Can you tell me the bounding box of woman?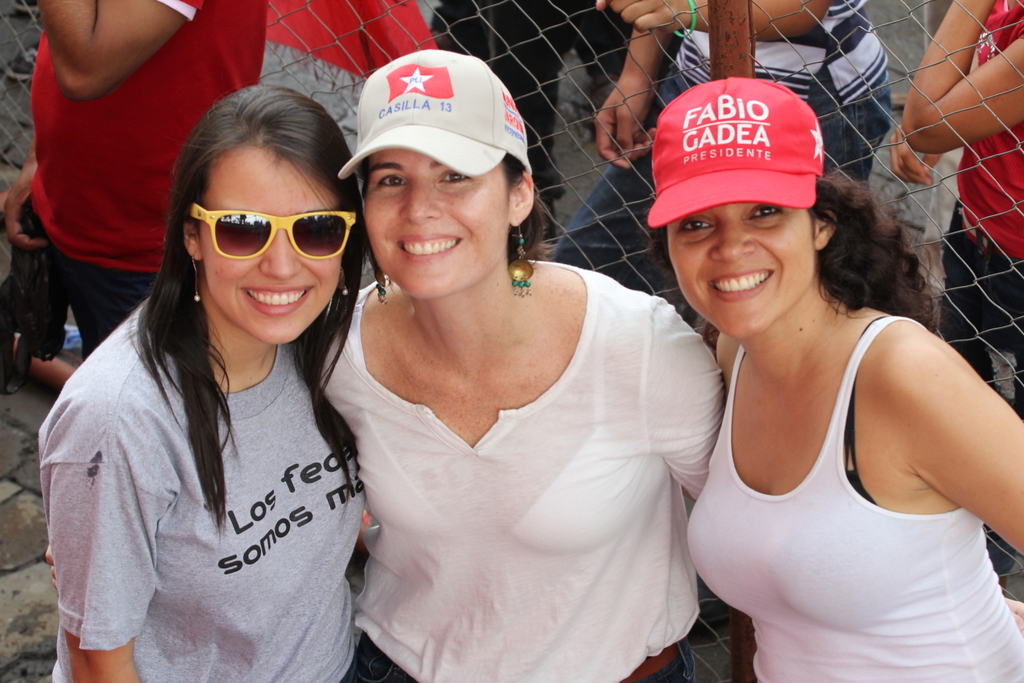
29,82,367,682.
